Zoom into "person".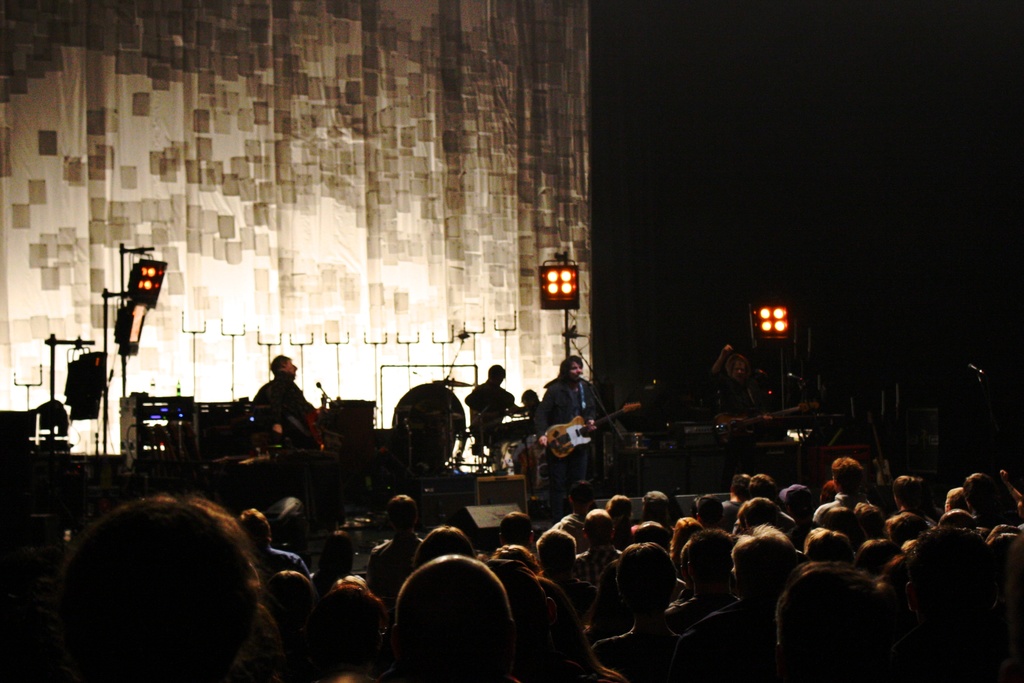
Zoom target: pyautogui.locateOnScreen(877, 512, 918, 545).
